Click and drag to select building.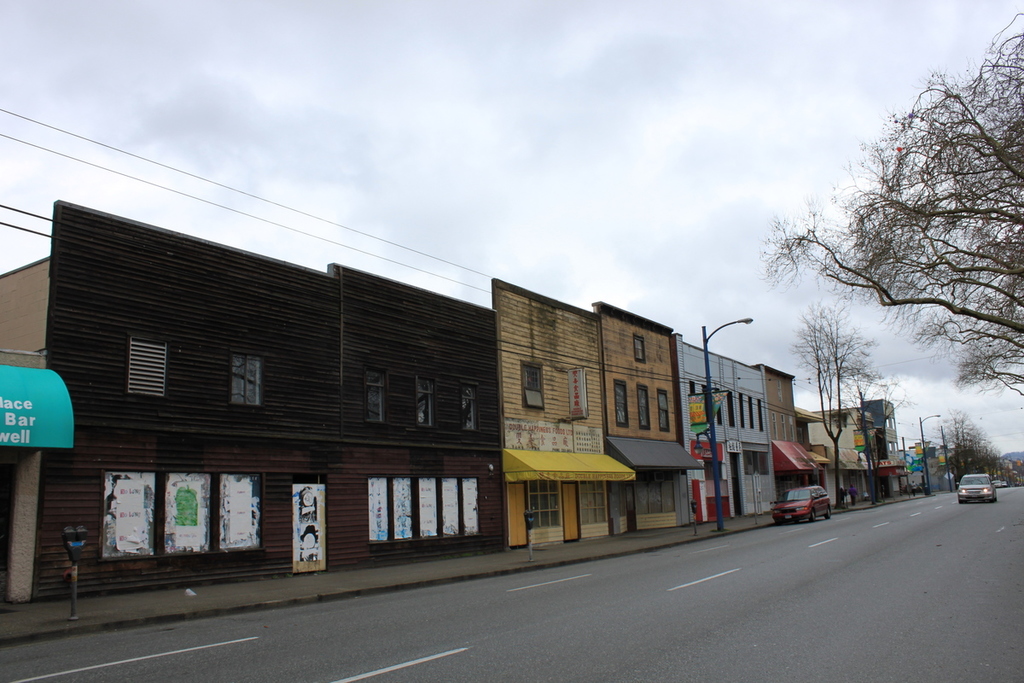
Selection: crop(756, 366, 797, 499).
